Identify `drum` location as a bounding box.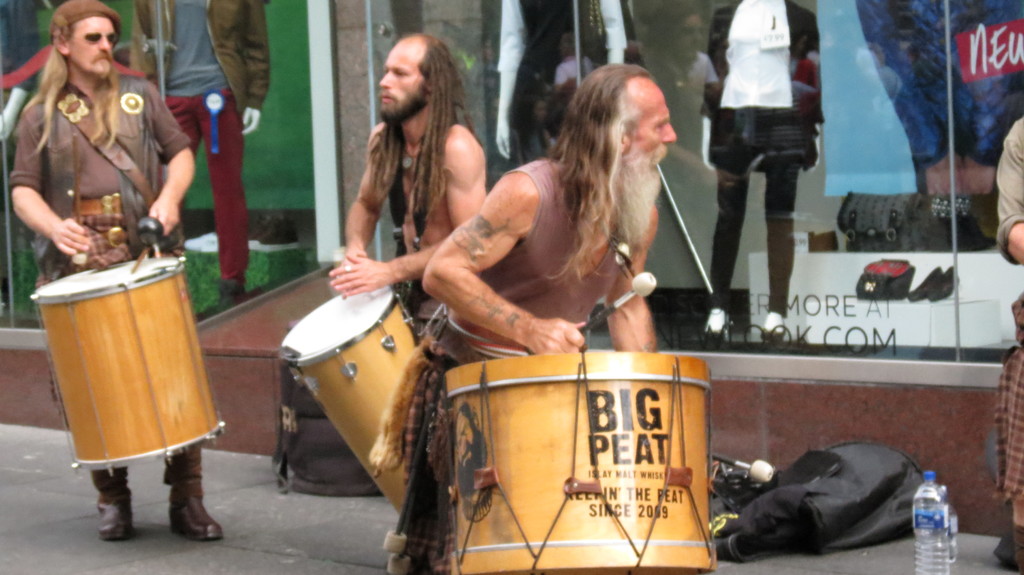
pyautogui.locateOnScreen(444, 350, 717, 574).
